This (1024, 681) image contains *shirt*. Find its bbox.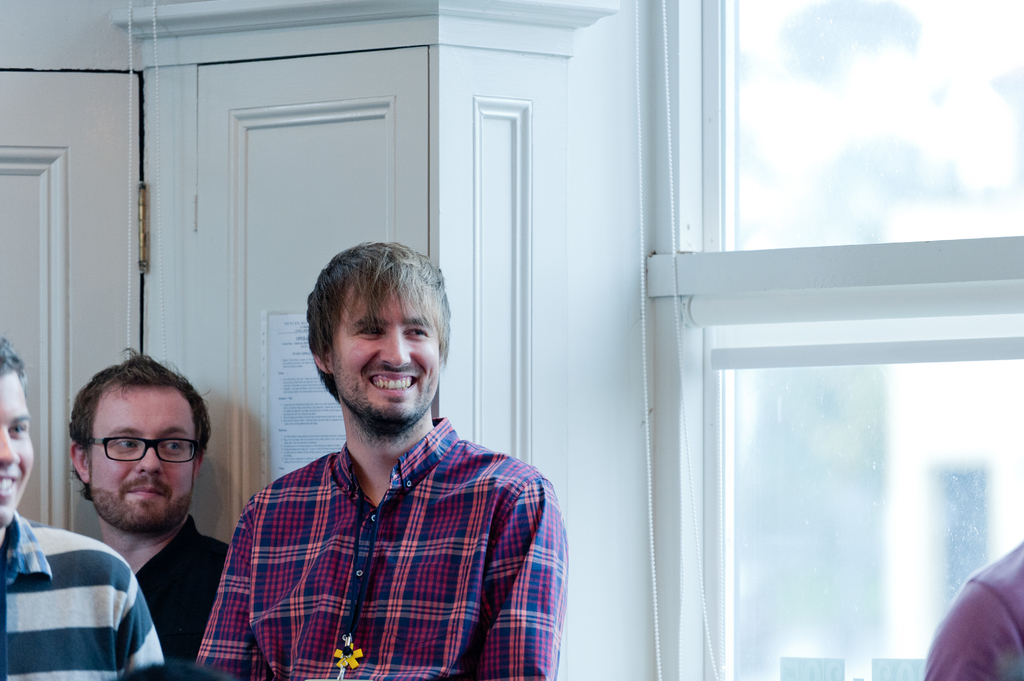
[left=195, top=413, right=571, bottom=680].
